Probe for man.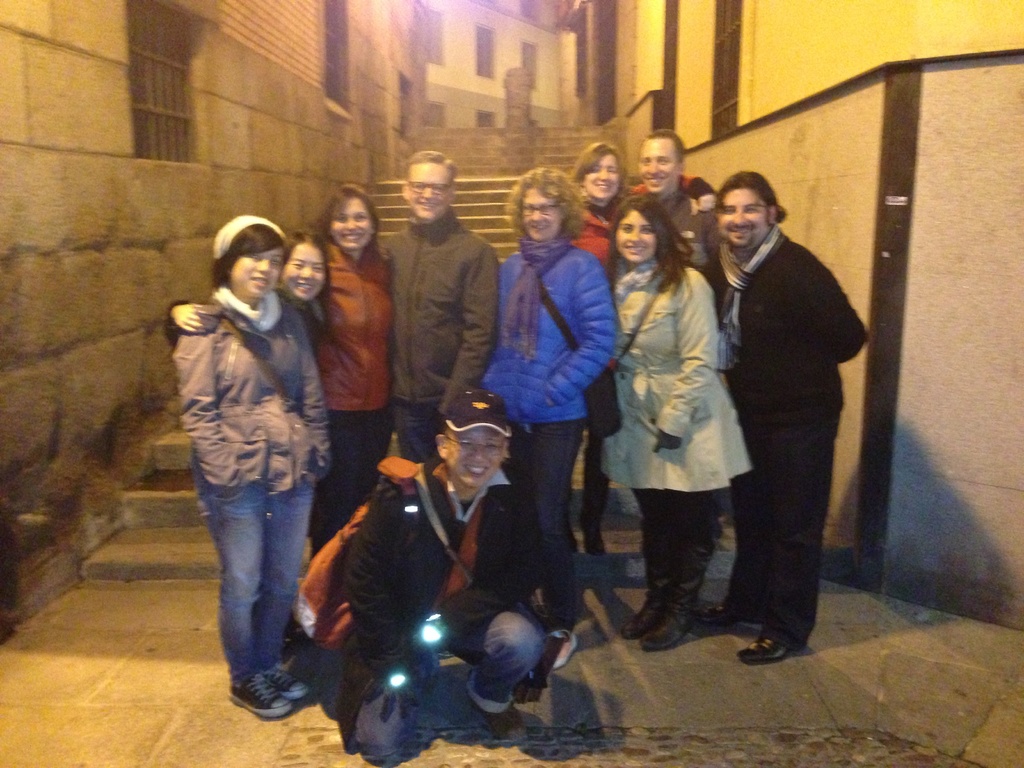
Probe result: <box>637,130,719,278</box>.
